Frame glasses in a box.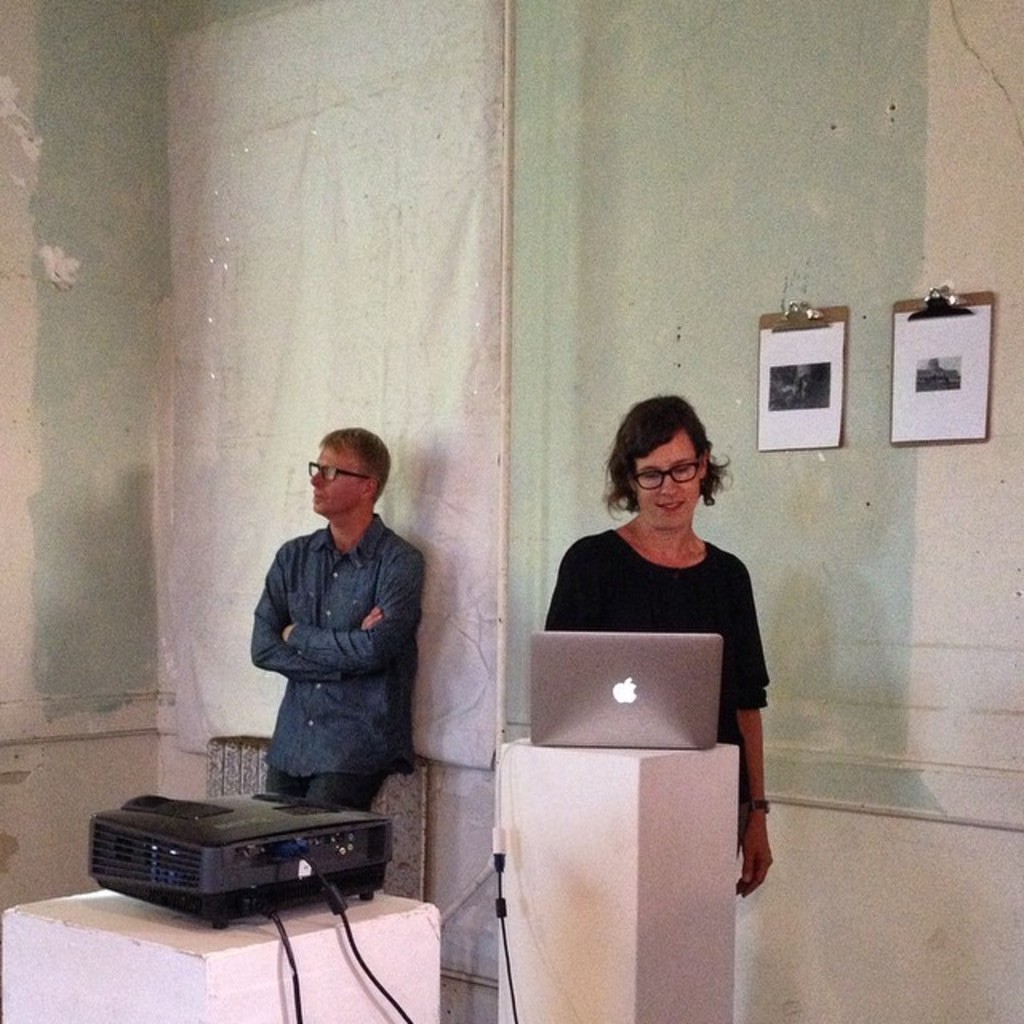
box=[621, 459, 706, 494].
